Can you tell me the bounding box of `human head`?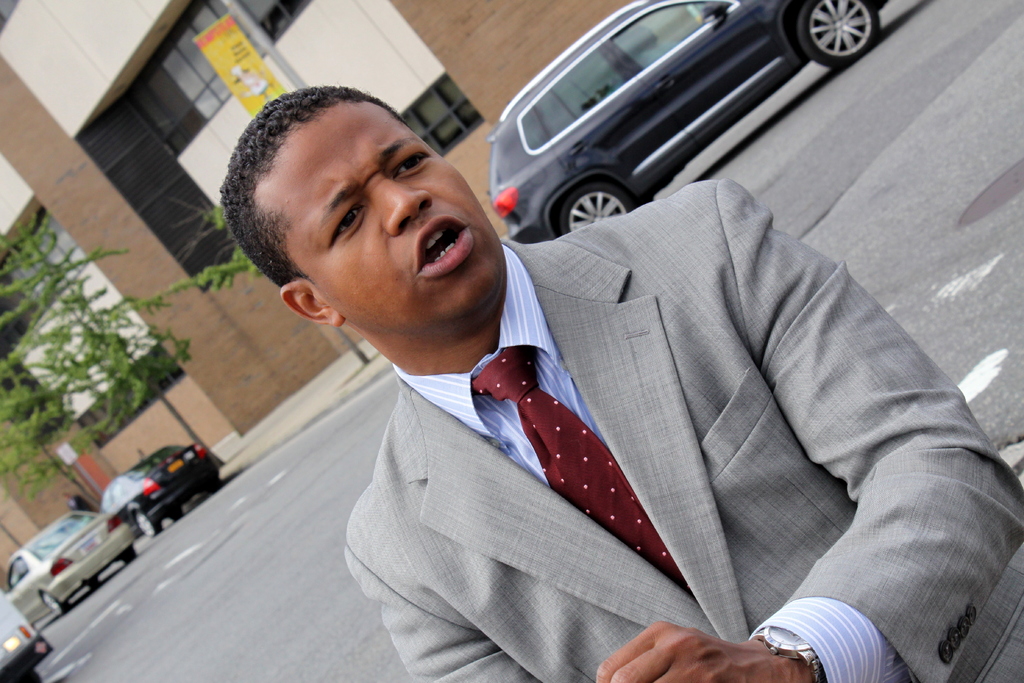
<box>250,66,491,328</box>.
